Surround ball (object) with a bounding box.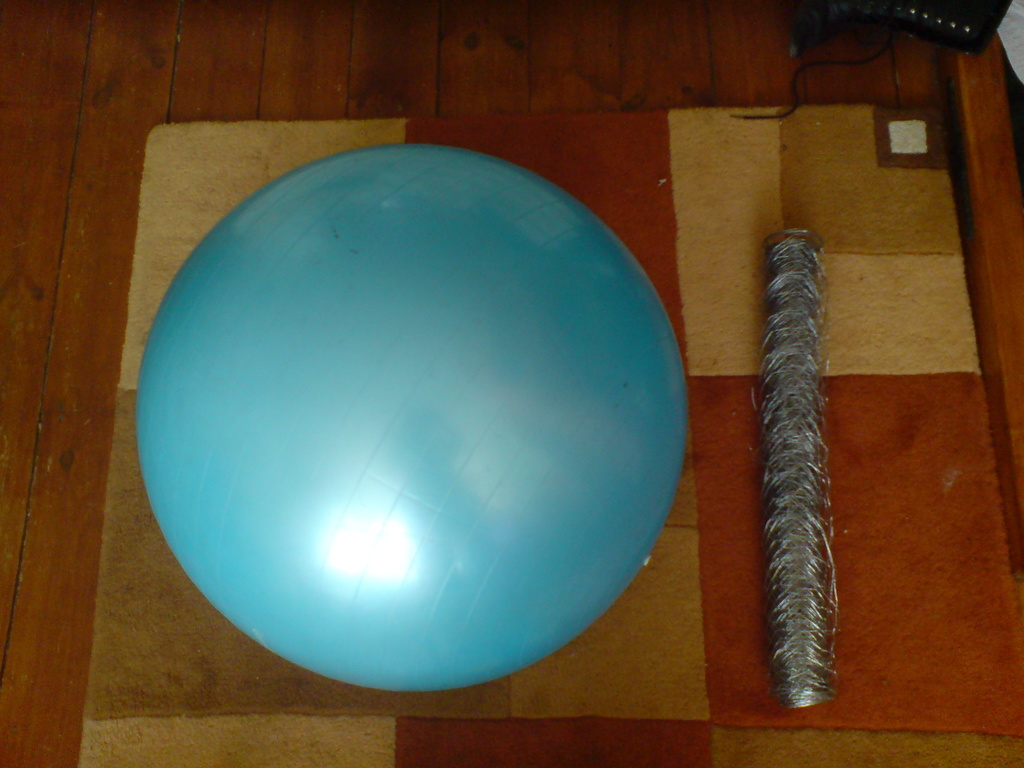
BBox(139, 142, 689, 692).
